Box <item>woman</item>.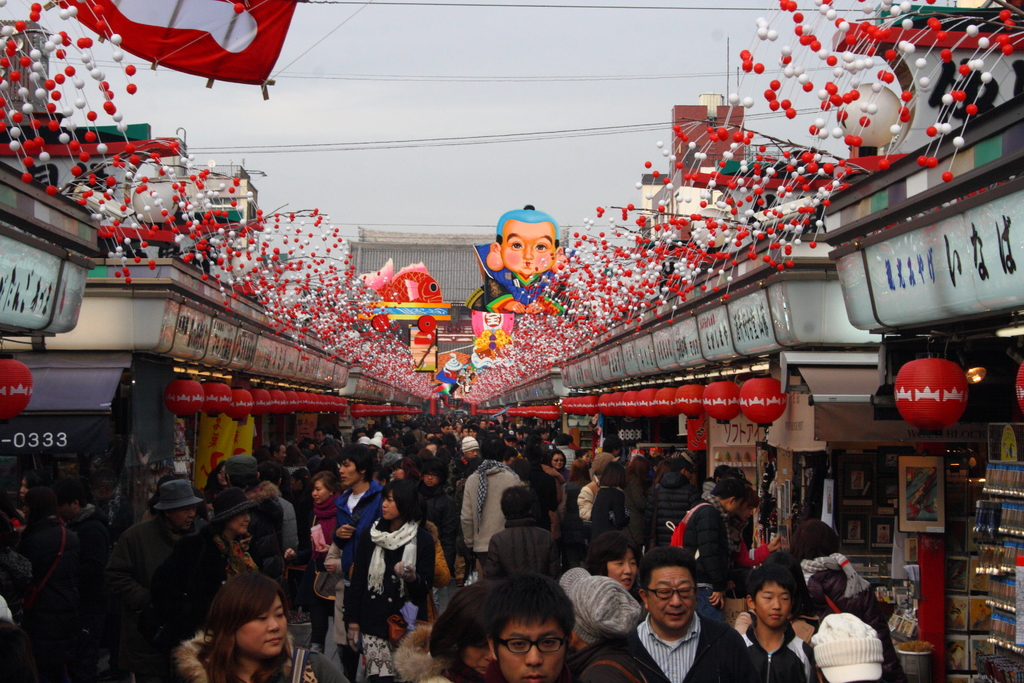
crop(586, 525, 638, 599).
